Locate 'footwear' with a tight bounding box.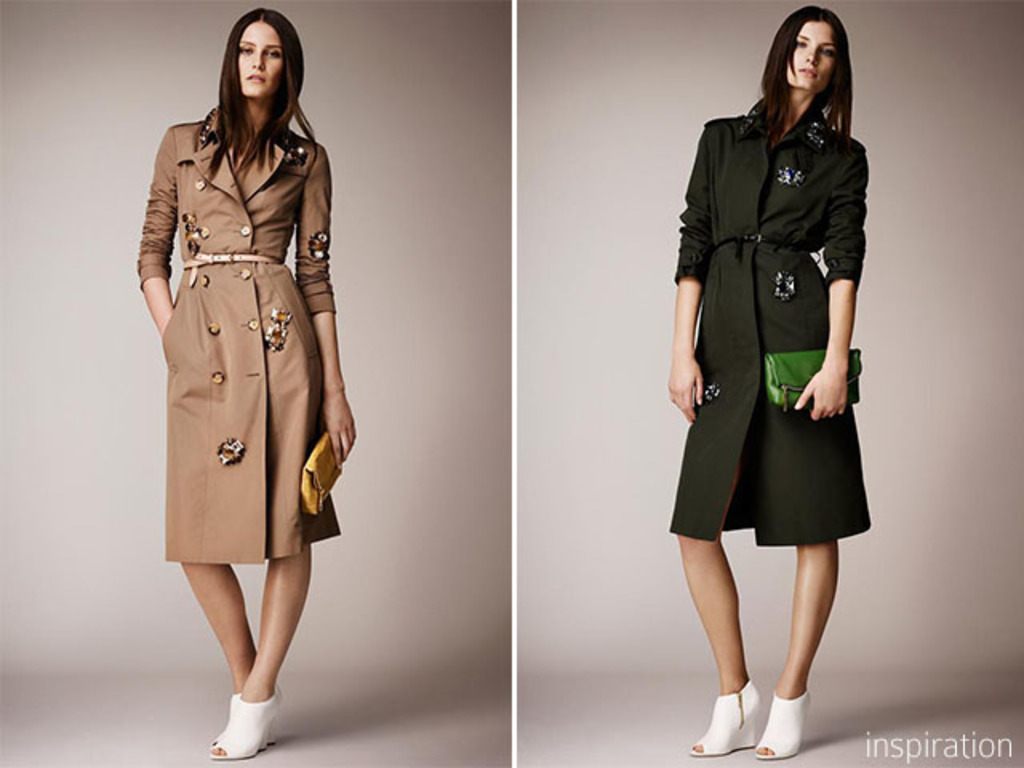
BBox(216, 691, 238, 734).
